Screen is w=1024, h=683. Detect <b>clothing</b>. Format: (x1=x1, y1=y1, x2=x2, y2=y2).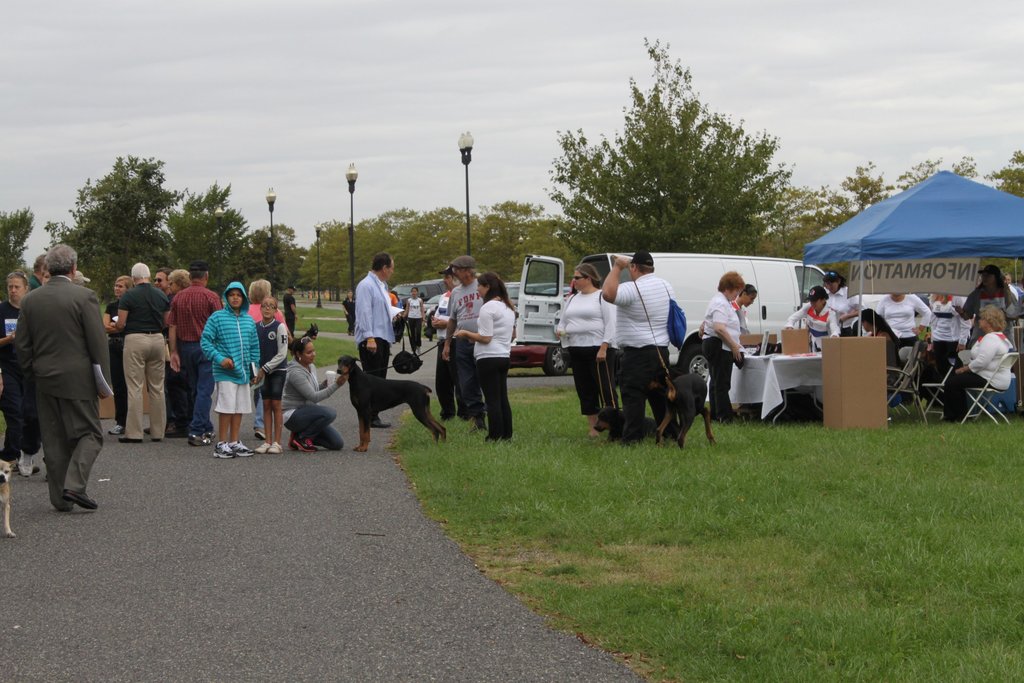
(x1=256, y1=315, x2=289, y2=402).
